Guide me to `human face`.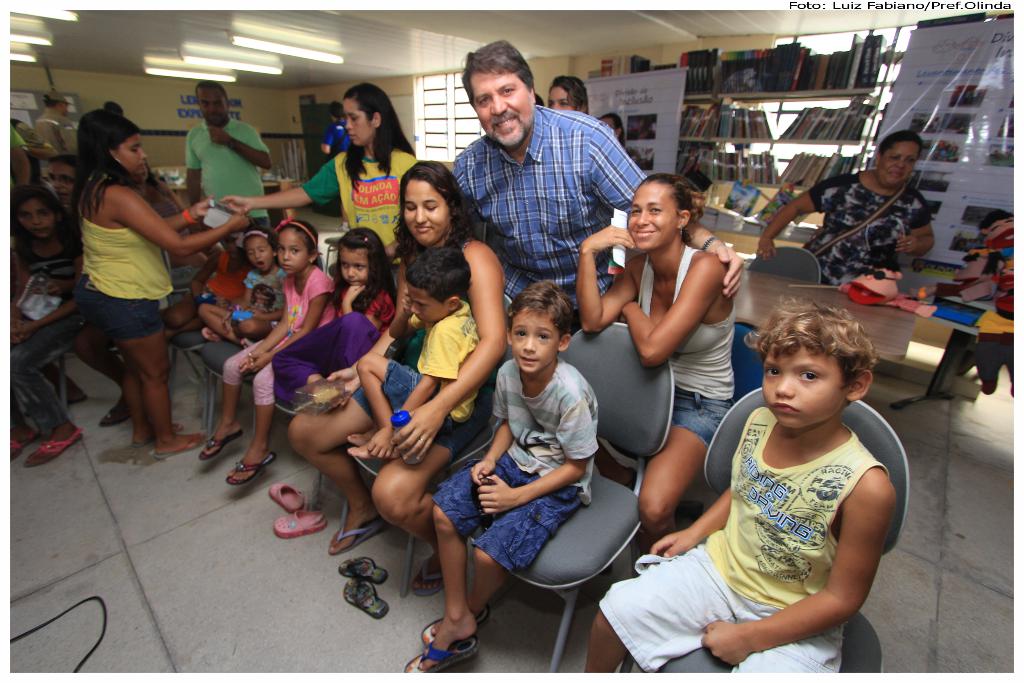
Guidance: 468,72,528,150.
